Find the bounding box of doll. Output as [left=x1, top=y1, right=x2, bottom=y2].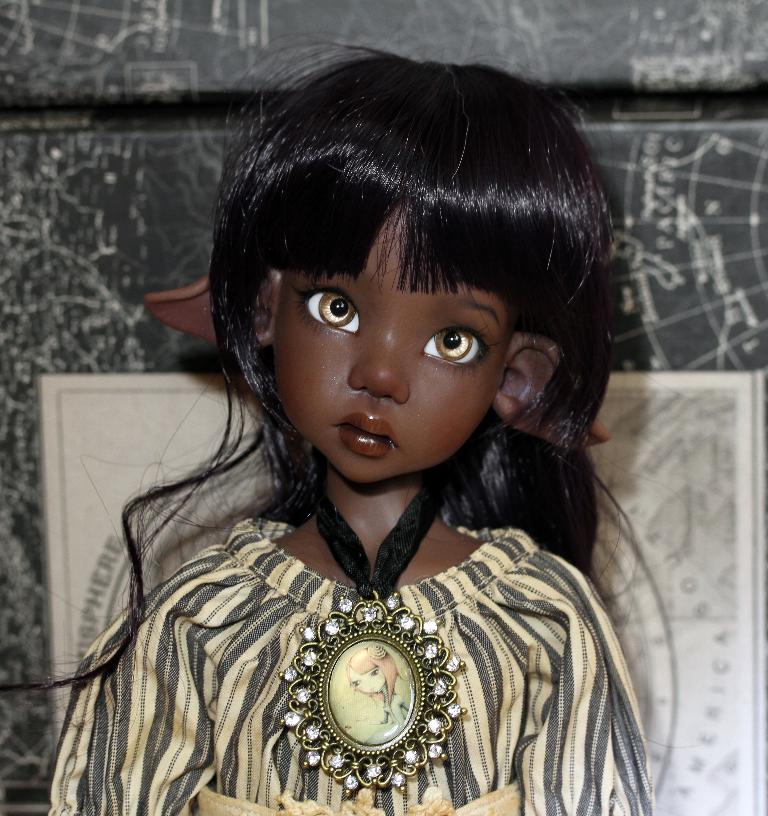
[left=14, top=84, right=694, bottom=813].
